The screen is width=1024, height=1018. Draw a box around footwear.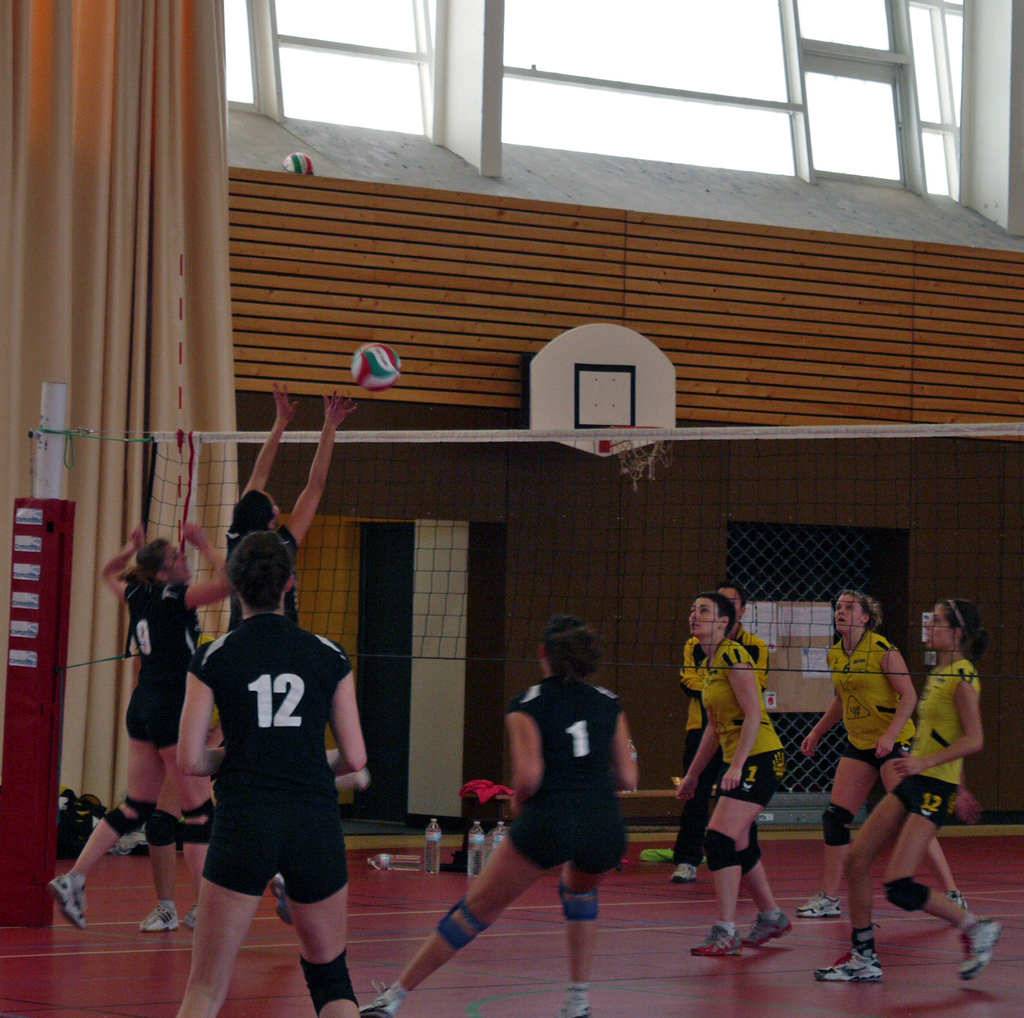
detection(956, 917, 999, 984).
